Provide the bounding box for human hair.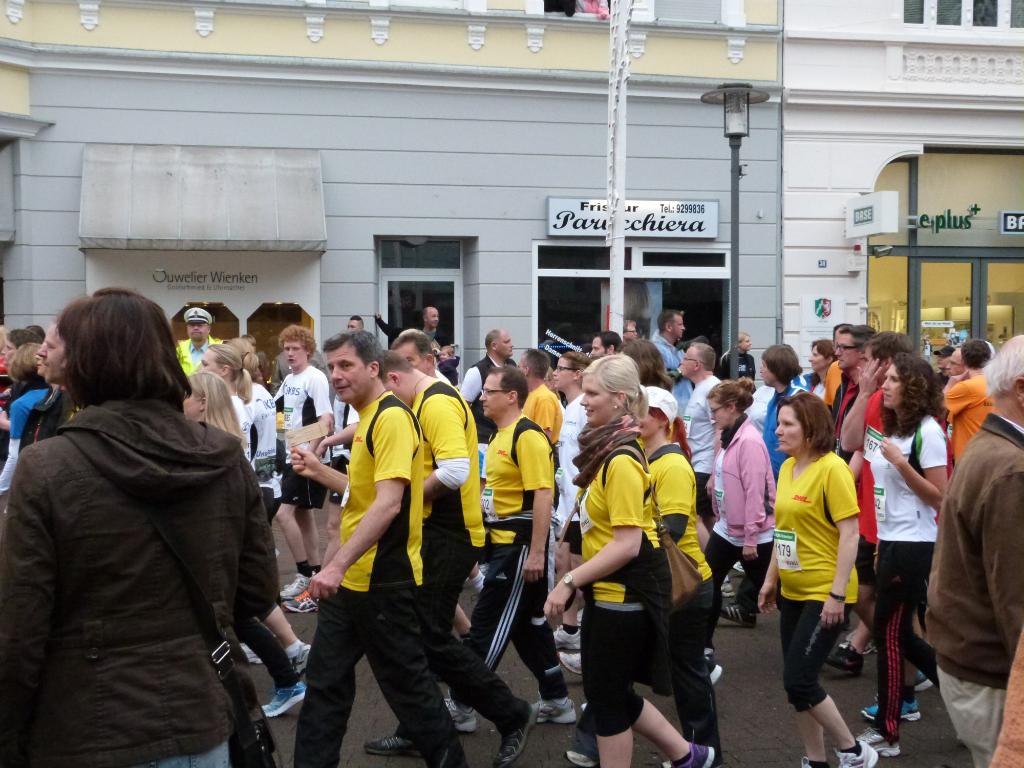
bbox=[865, 326, 914, 362].
